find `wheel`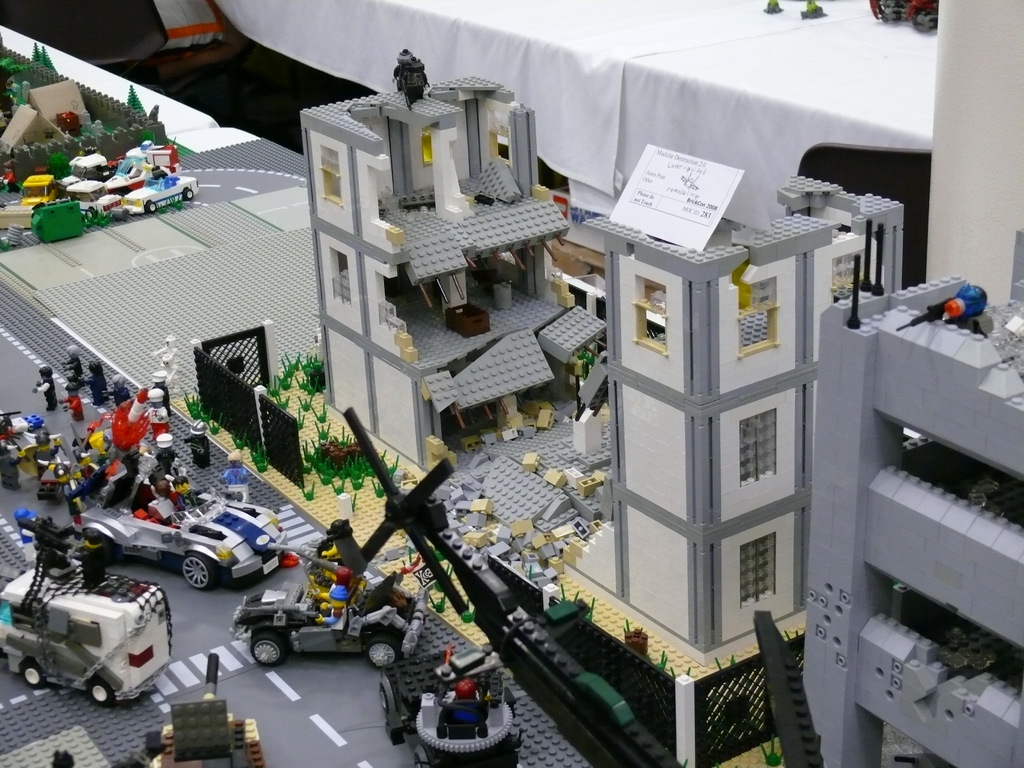
[181, 554, 210, 590]
